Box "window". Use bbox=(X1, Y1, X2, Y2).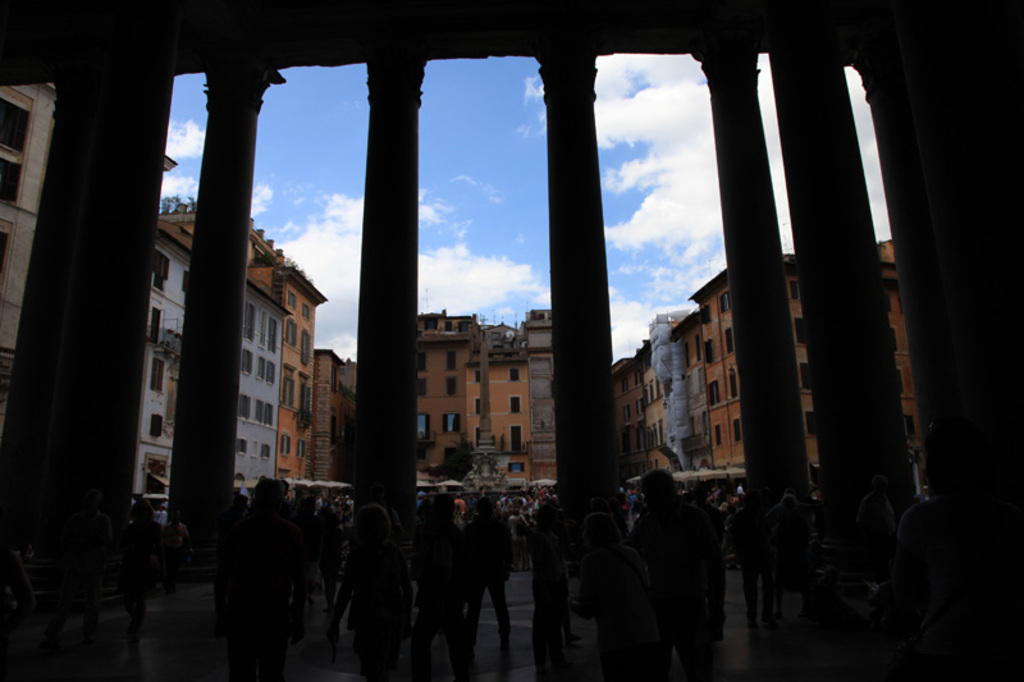
bbox=(287, 289, 298, 307).
